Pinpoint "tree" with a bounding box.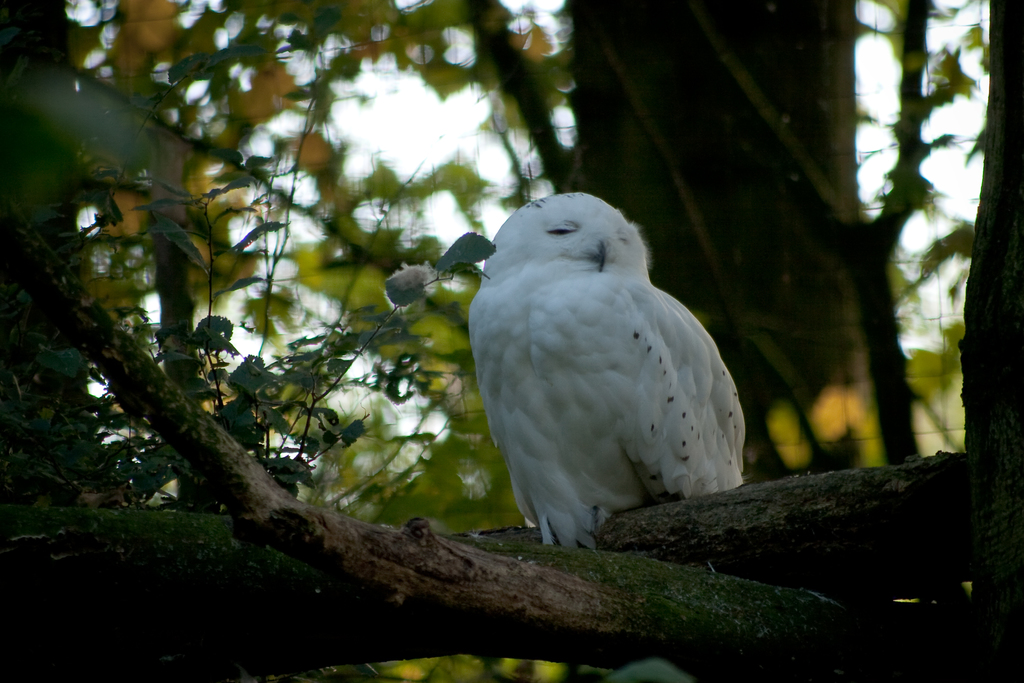
x1=0, y1=0, x2=1023, y2=682.
